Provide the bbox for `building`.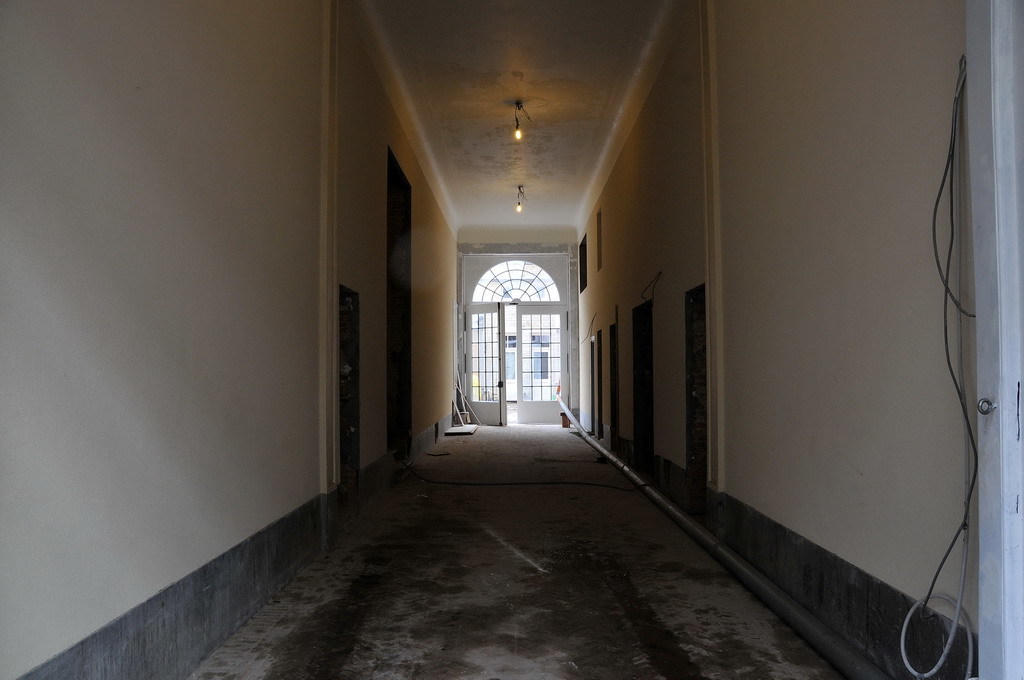
crop(0, 0, 1023, 679).
